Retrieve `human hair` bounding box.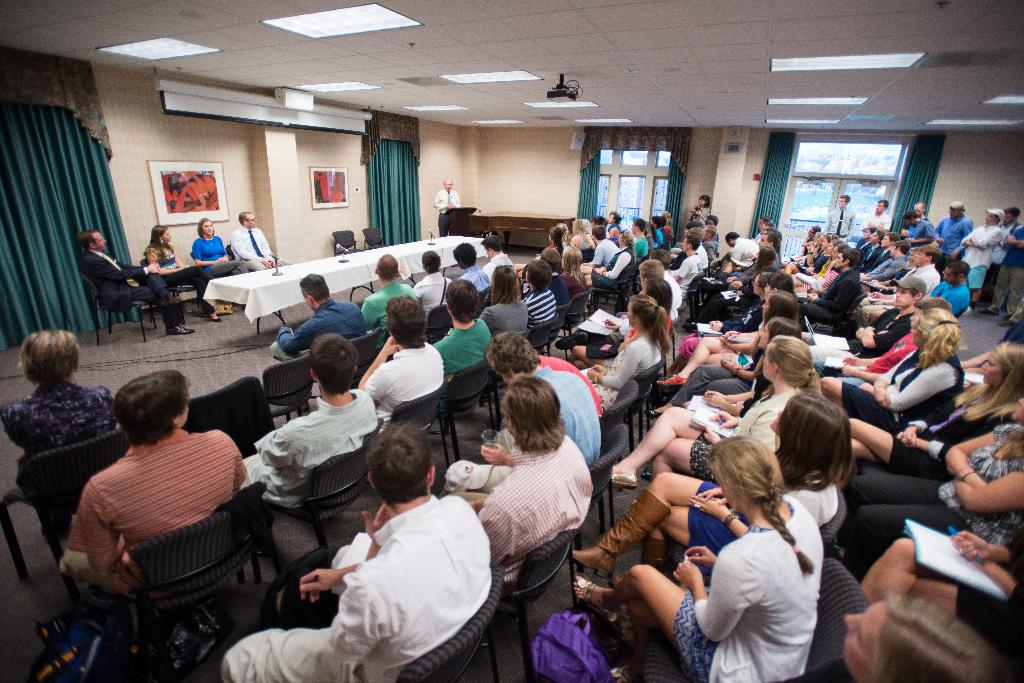
Bounding box: 240 212 250 226.
